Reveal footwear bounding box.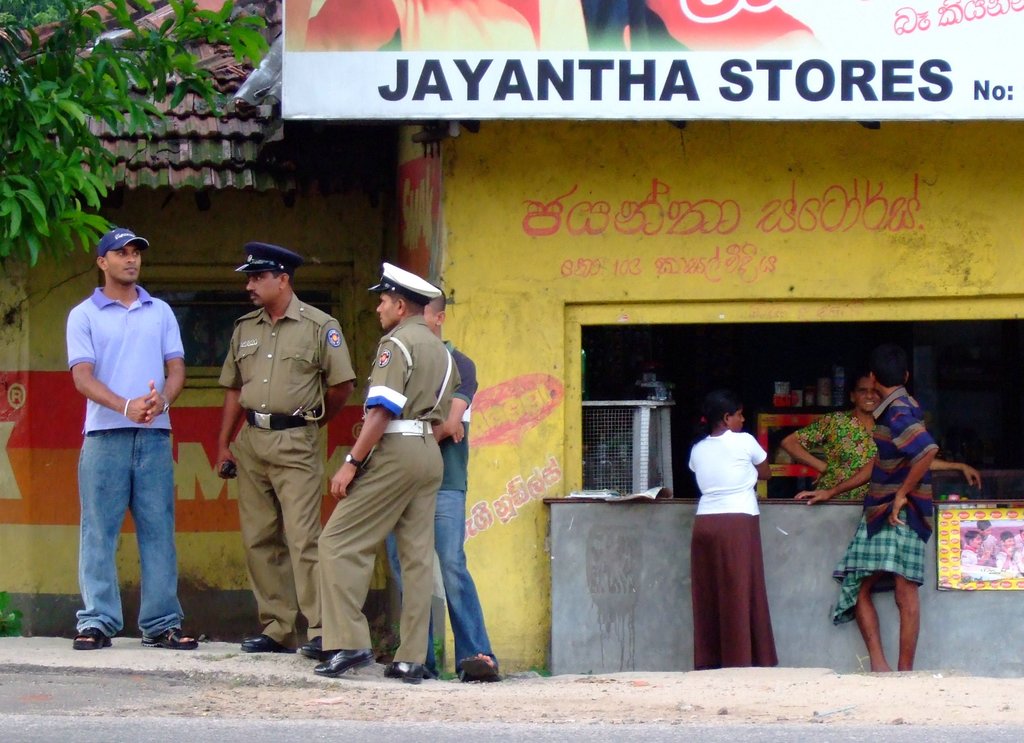
Revealed: left=383, top=658, right=424, bottom=683.
